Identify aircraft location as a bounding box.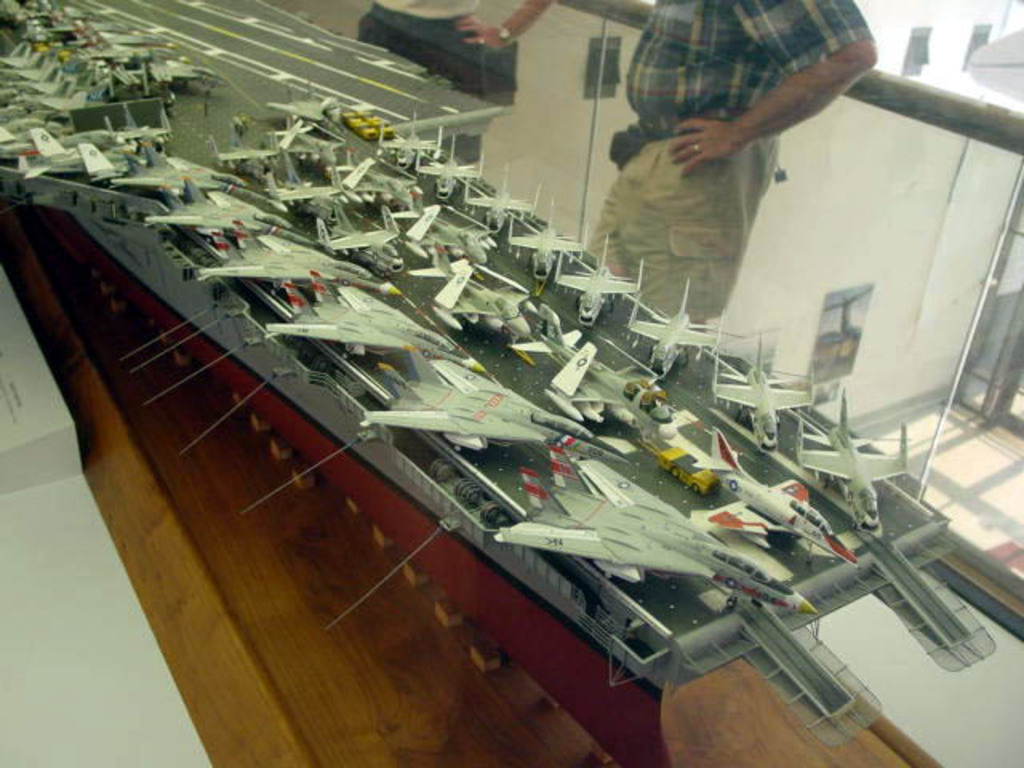
bbox=(803, 387, 909, 525).
